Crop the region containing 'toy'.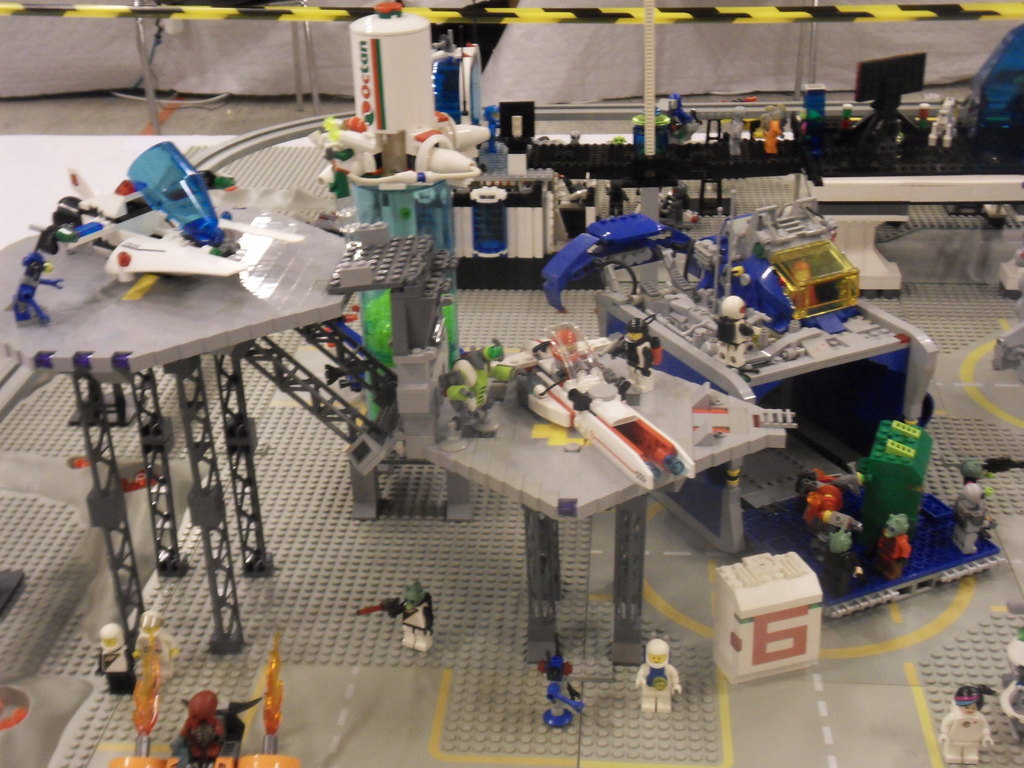
Crop region: (722,288,760,344).
